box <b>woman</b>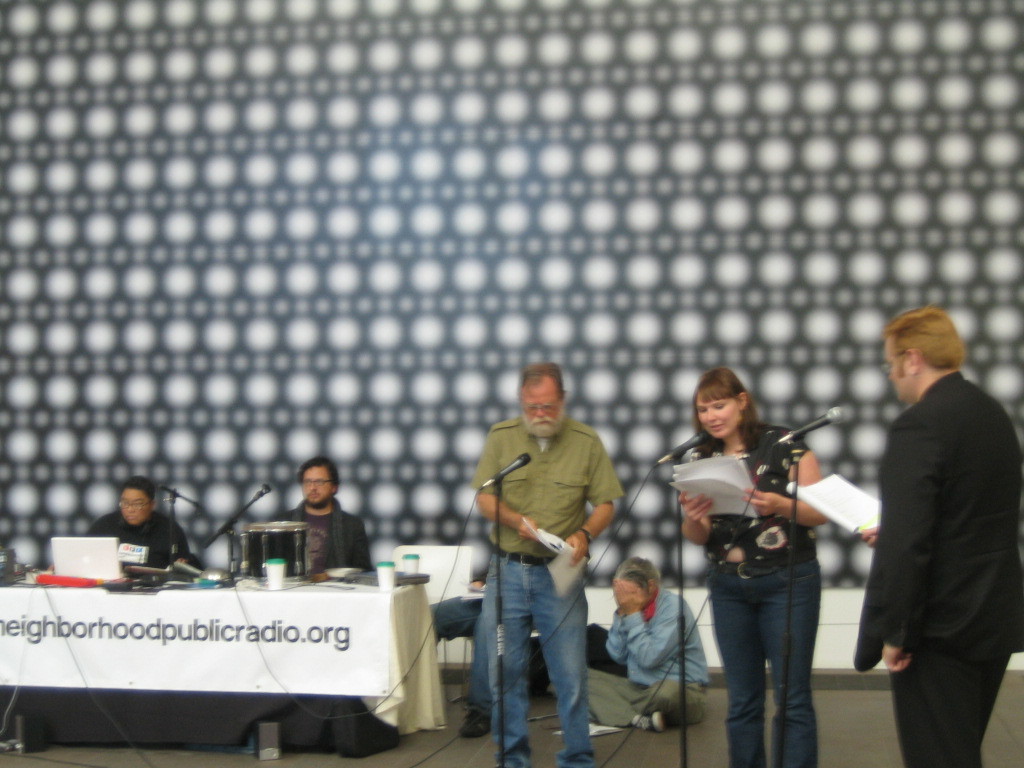
{"left": 679, "top": 377, "right": 855, "bottom": 762}
